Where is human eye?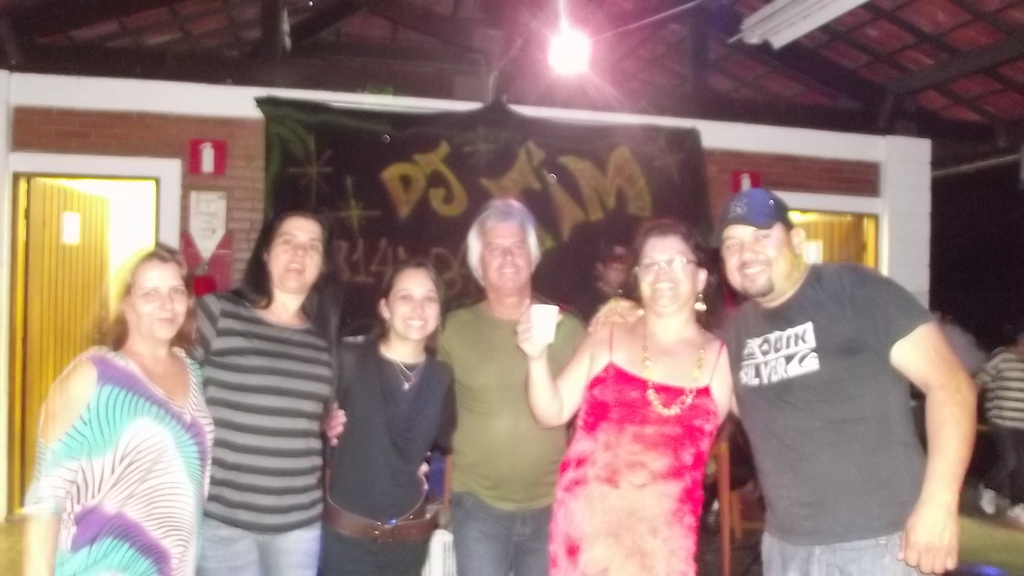
[396,289,409,305].
